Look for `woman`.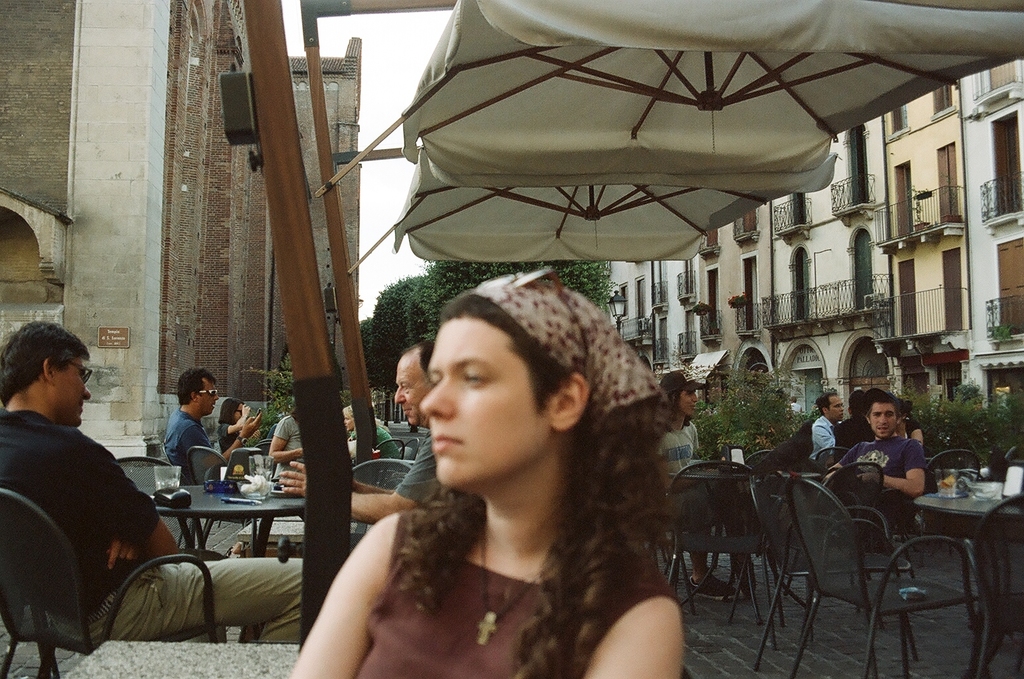
Found: <bbox>289, 254, 742, 678</bbox>.
